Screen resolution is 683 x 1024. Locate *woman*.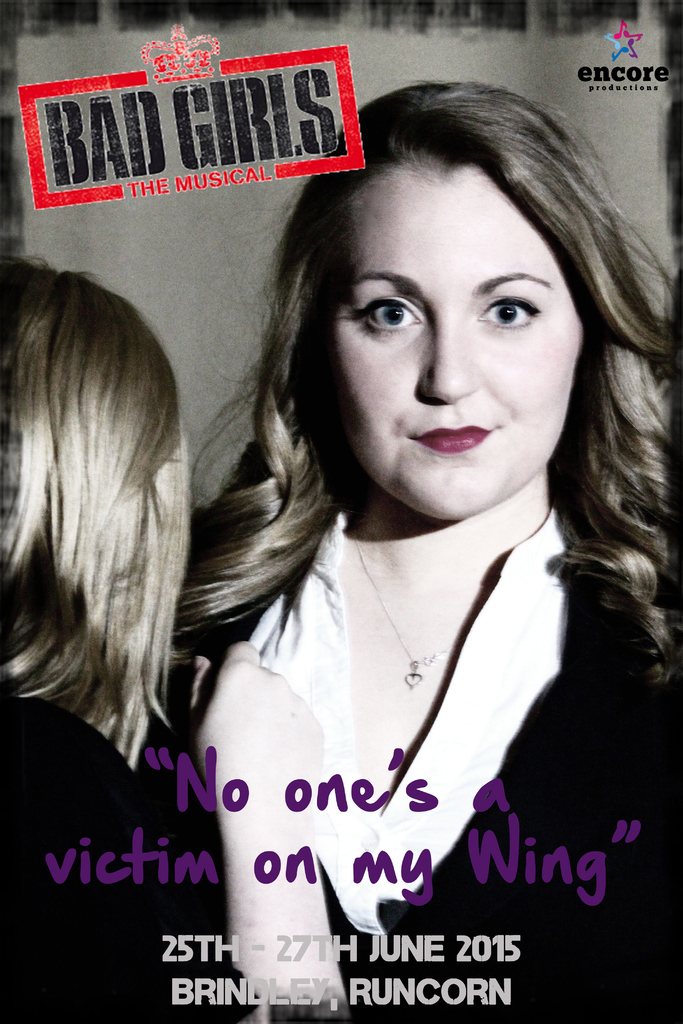
Rect(0, 239, 276, 1023).
